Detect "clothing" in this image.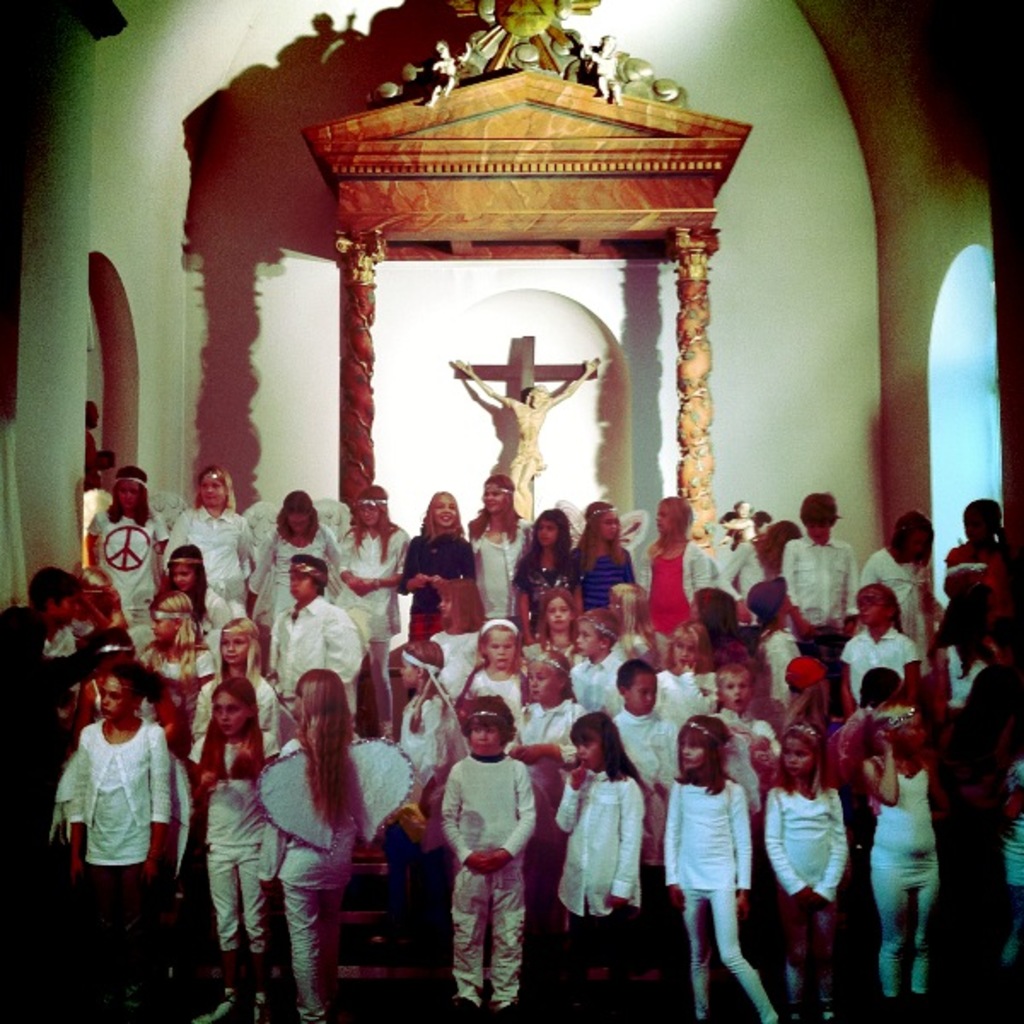
Detection: locate(556, 775, 650, 1022).
